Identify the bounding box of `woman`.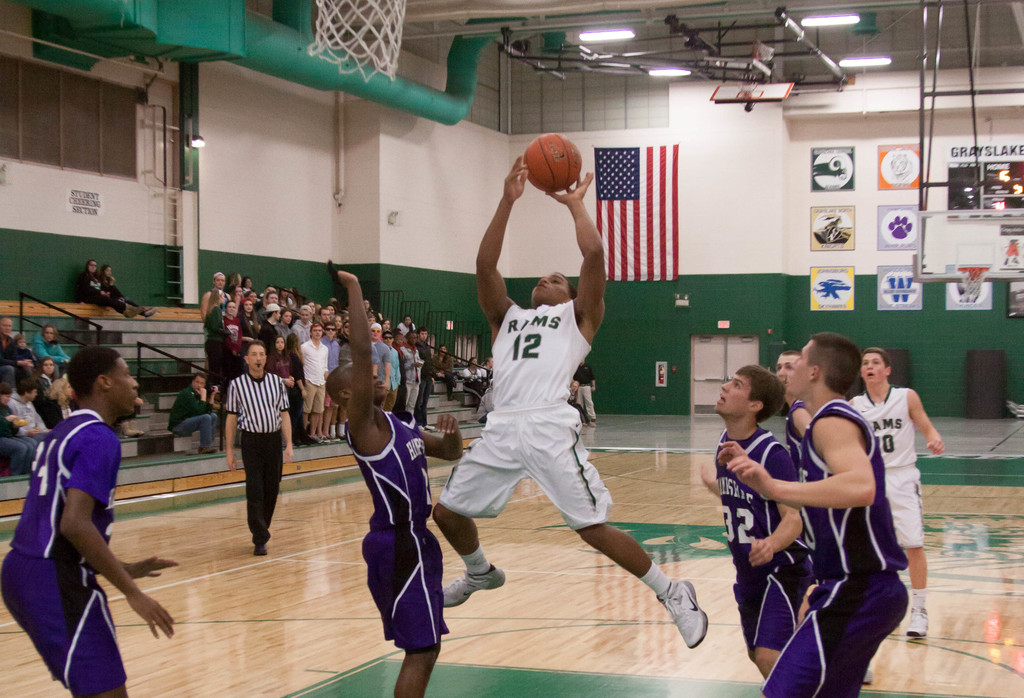
select_region(342, 318, 351, 358).
